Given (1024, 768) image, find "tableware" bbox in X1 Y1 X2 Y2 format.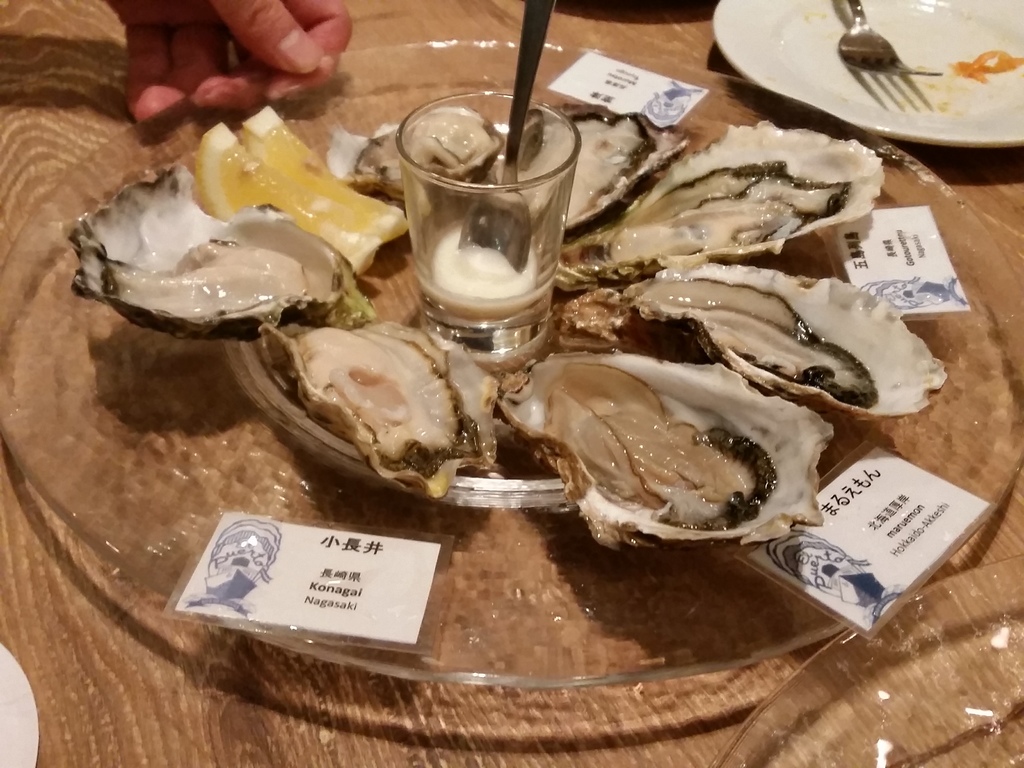
387 125 581 344.
